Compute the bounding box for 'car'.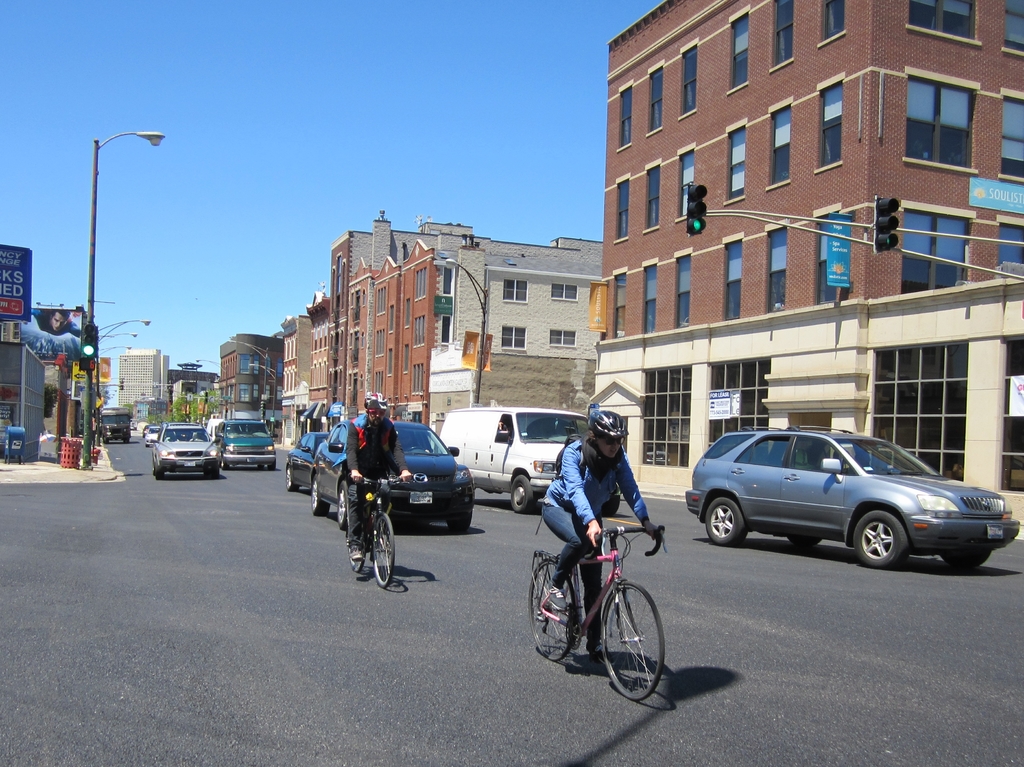
<region>152, 426, 221, 480</region>.
